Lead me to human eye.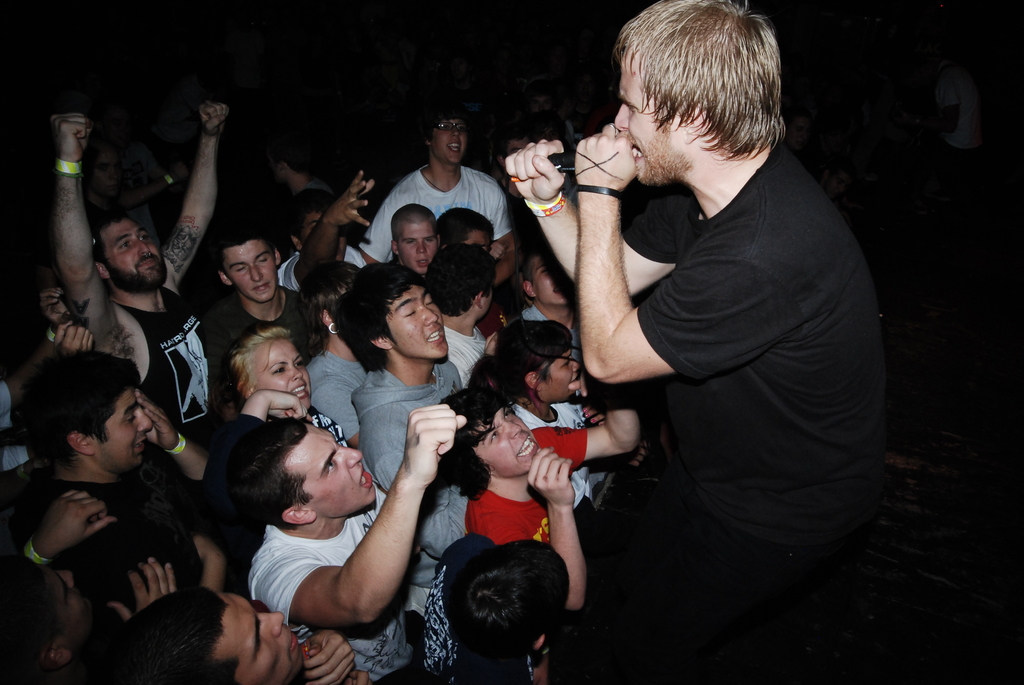
Lead to pyautogui.locateOnScreen(561, 359, 572, 368).
